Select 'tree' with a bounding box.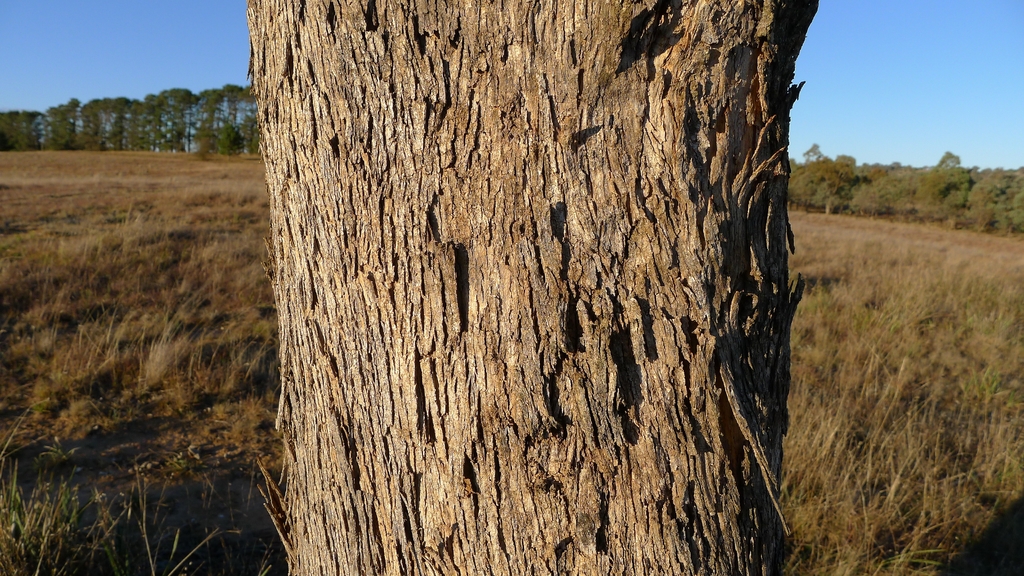
238 0 820 575.
